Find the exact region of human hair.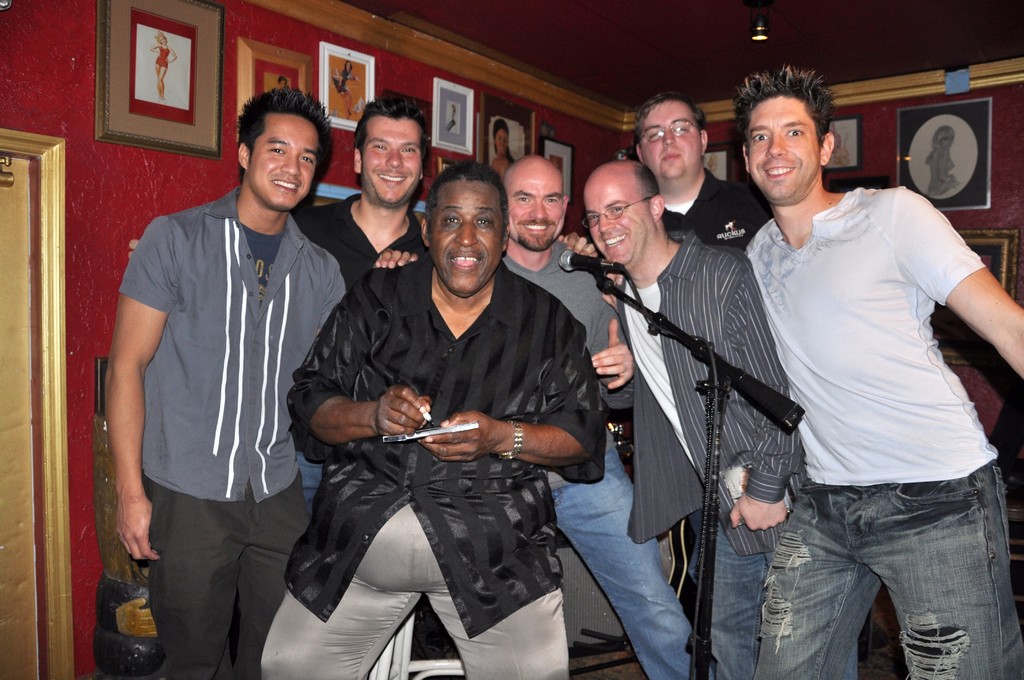
Exact region: <region>931, 125, 958, 158</region>.
